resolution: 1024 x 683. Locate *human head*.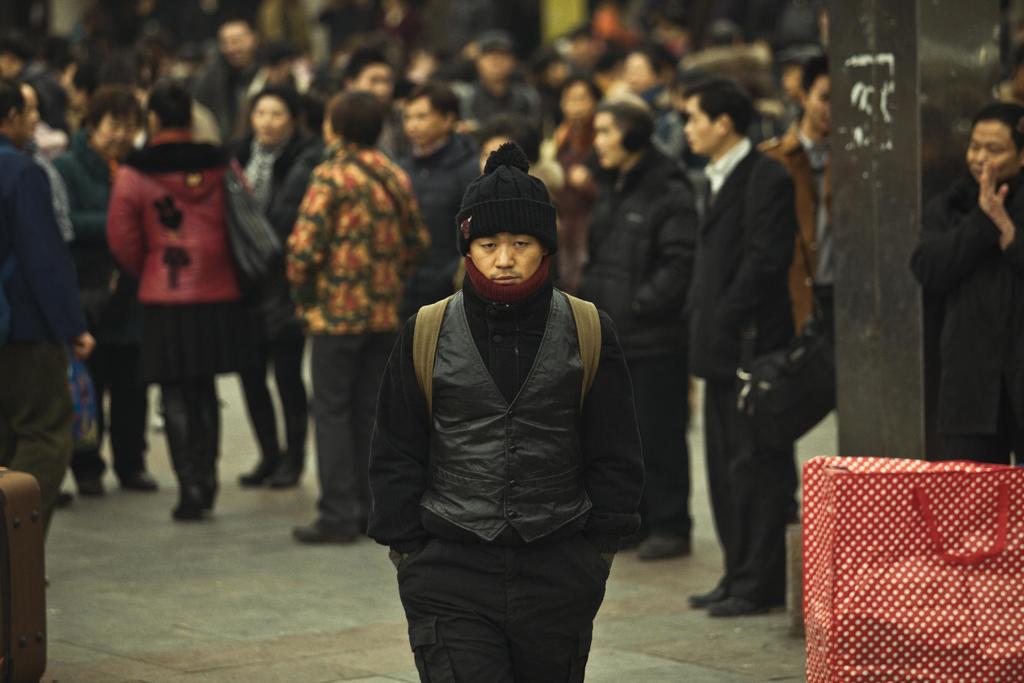
(x1=449, y1=188, x2=557, y2=293).
